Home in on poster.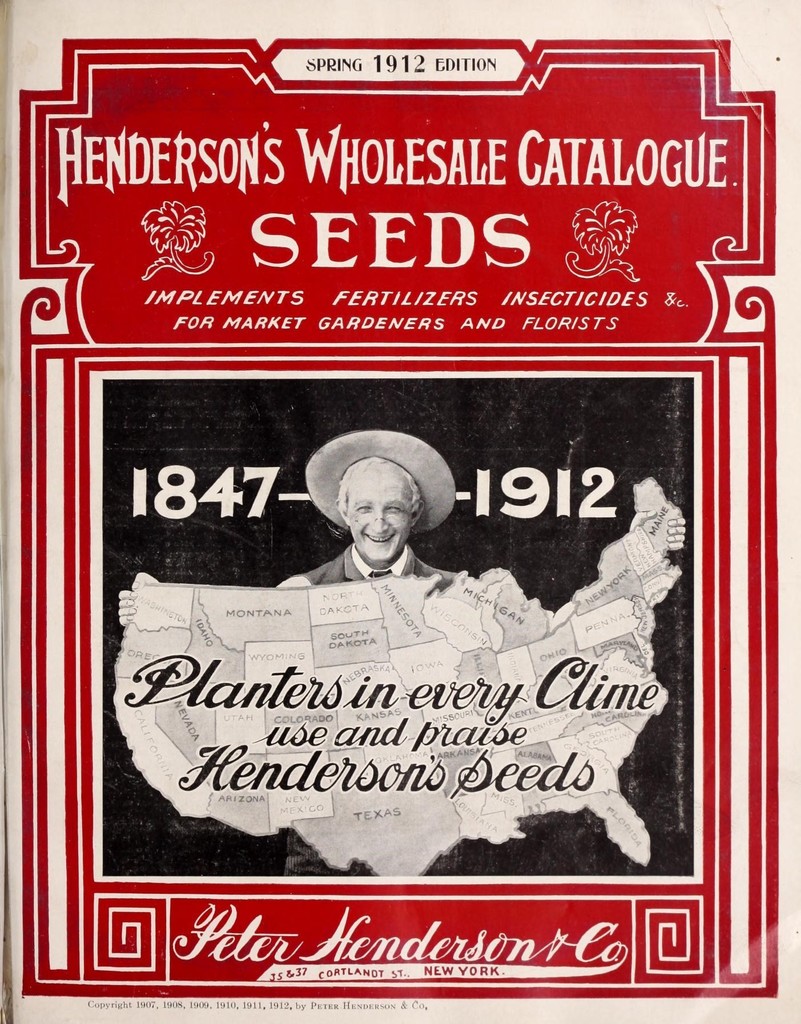
Homed in at 0:0:800:1023.
